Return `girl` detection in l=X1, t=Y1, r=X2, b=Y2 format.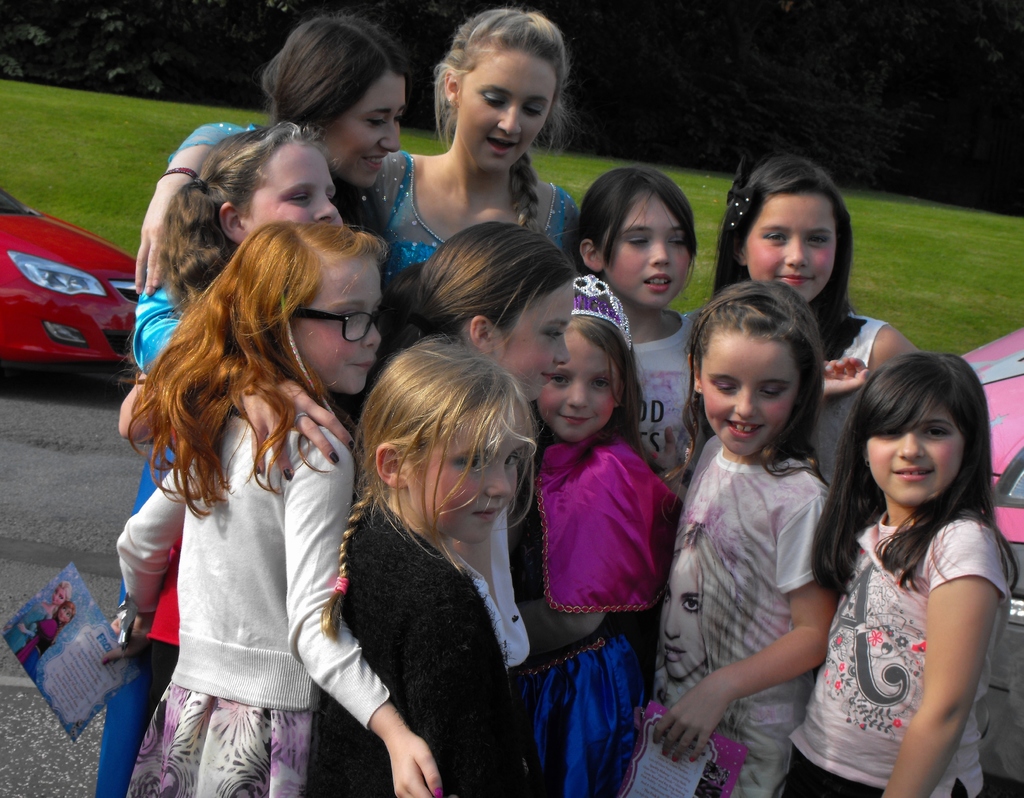
l=97, t=12, r=401, b=792.
